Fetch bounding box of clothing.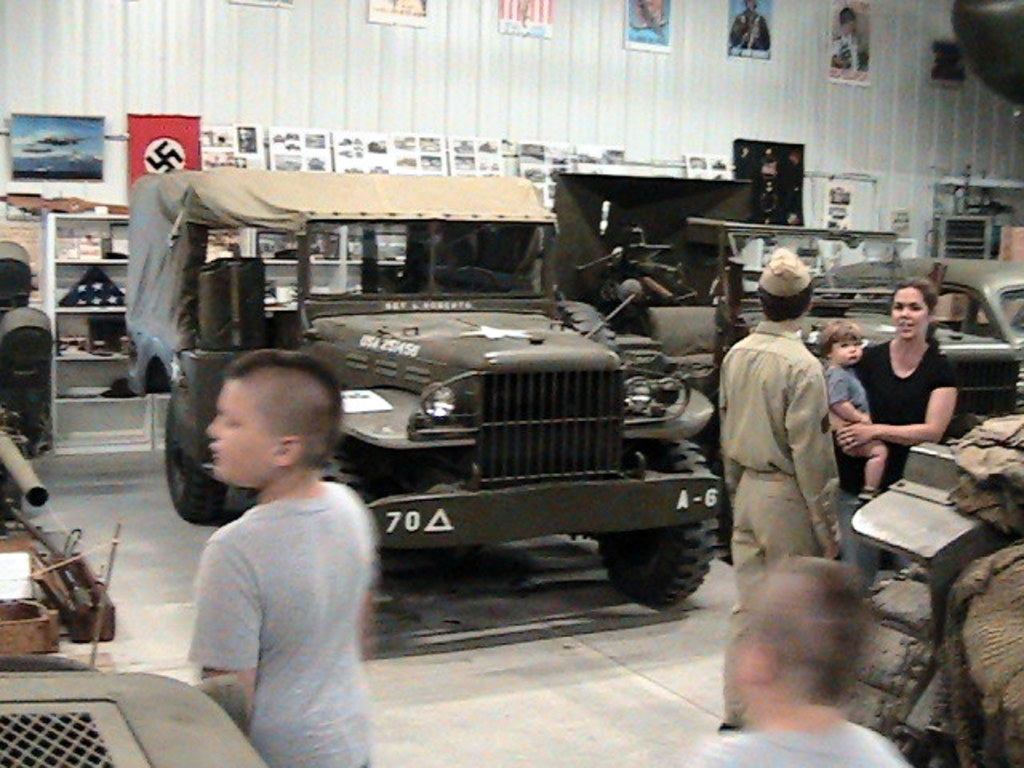
Bbox: bbox(182, 485, 378, 766).
